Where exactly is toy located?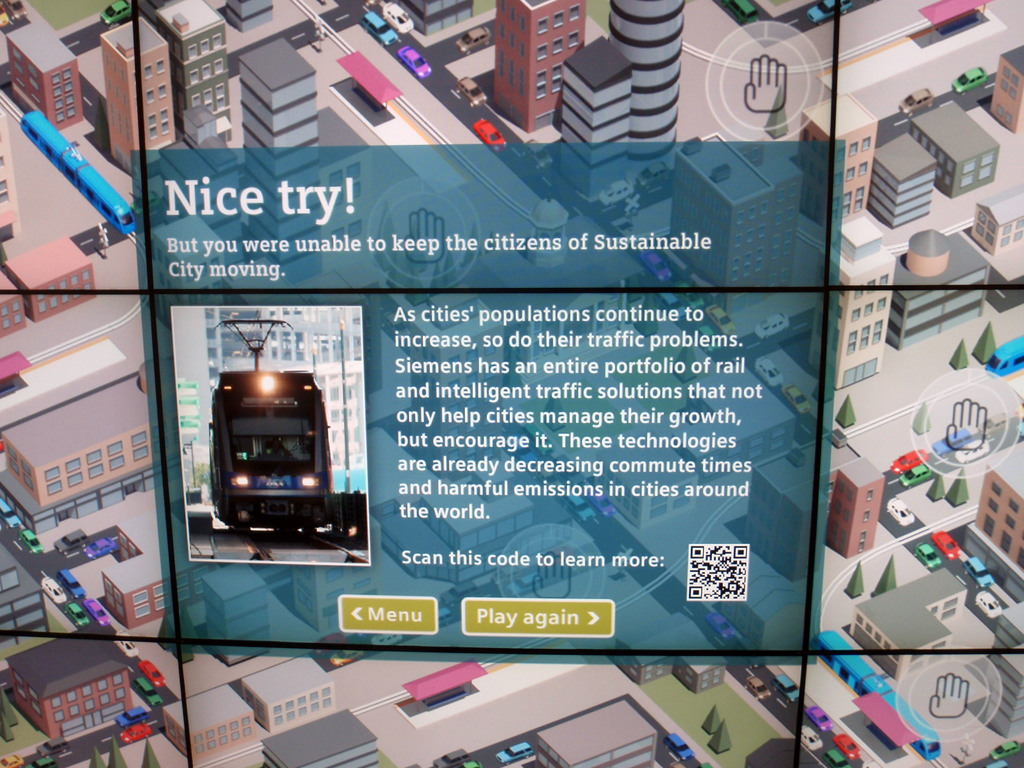
Its bounding box is 137, 654, 173, 685.
